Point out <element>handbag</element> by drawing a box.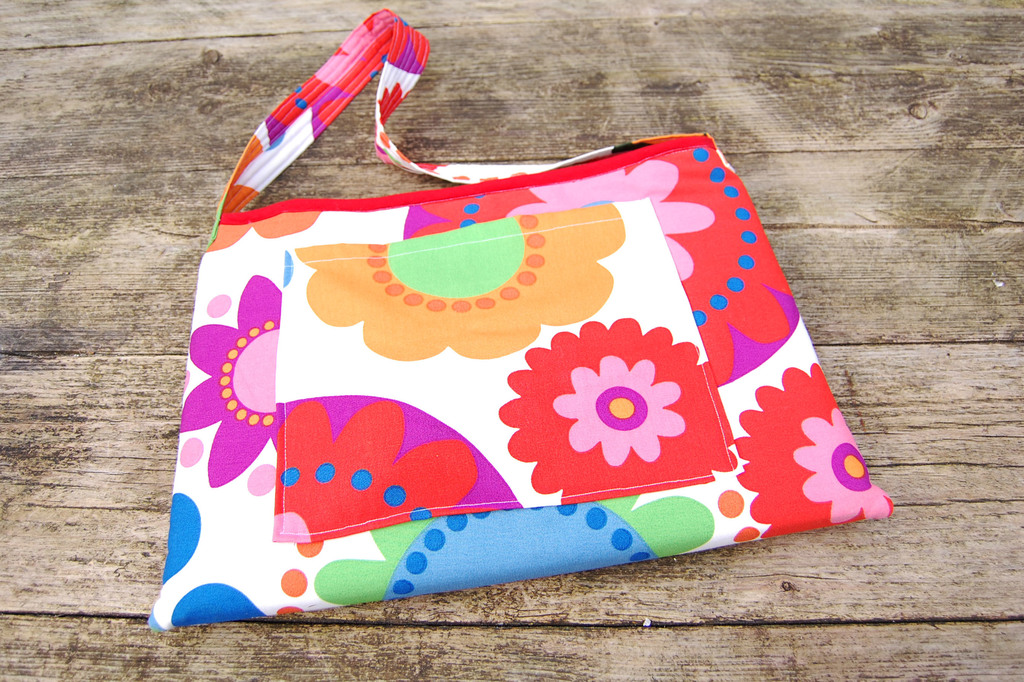
rect(143, 3, 899, 637).
